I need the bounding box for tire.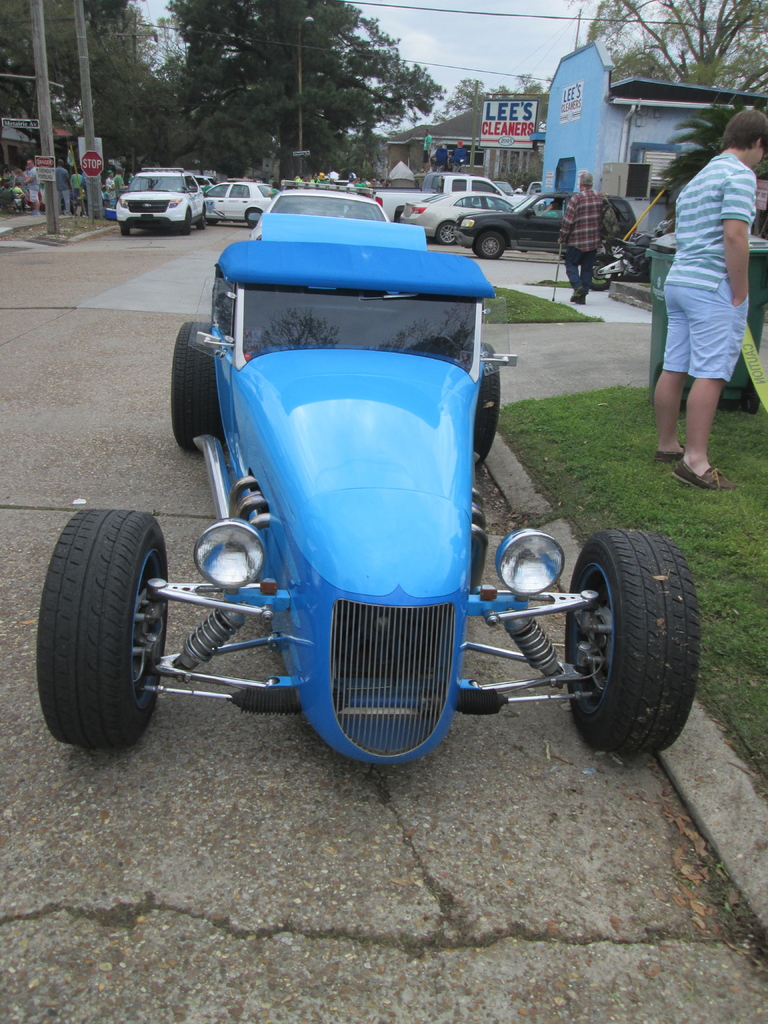
Here it is: box=[472, 232, 506, 259].
